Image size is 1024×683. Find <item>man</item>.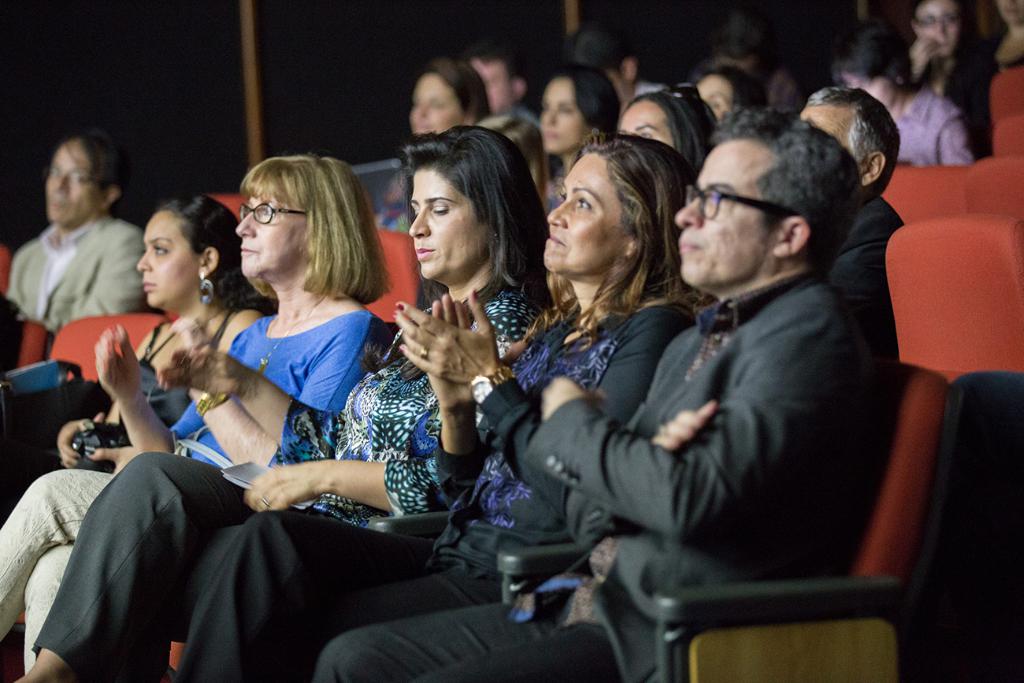
<box>454,38,567,175</box>.
